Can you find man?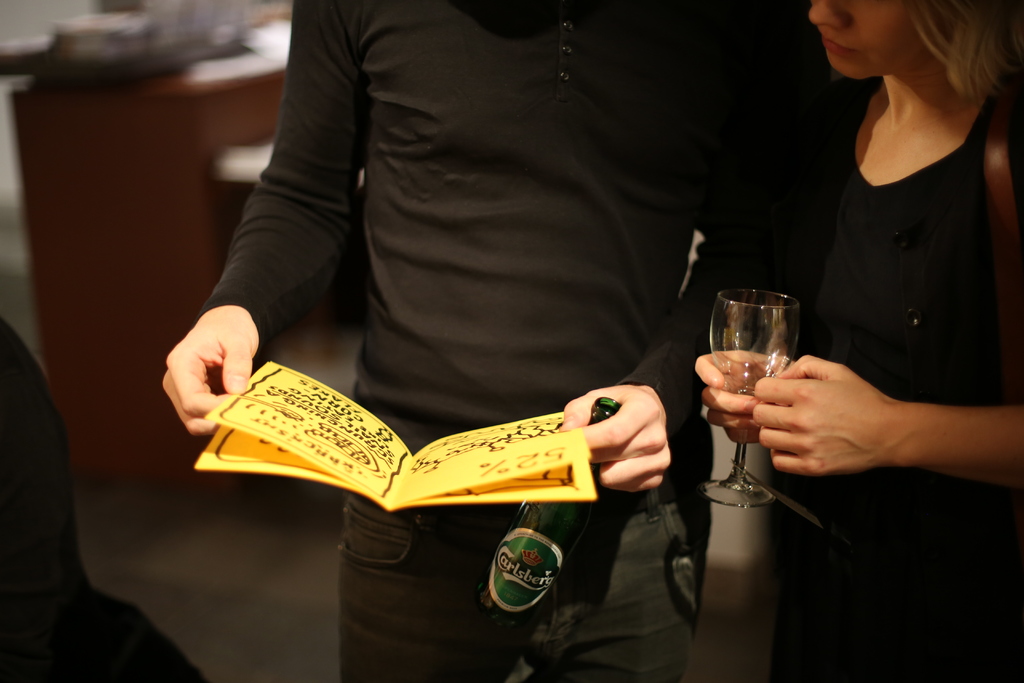
Yes, bounding box: bbox=[138, 0, 831, 613].
